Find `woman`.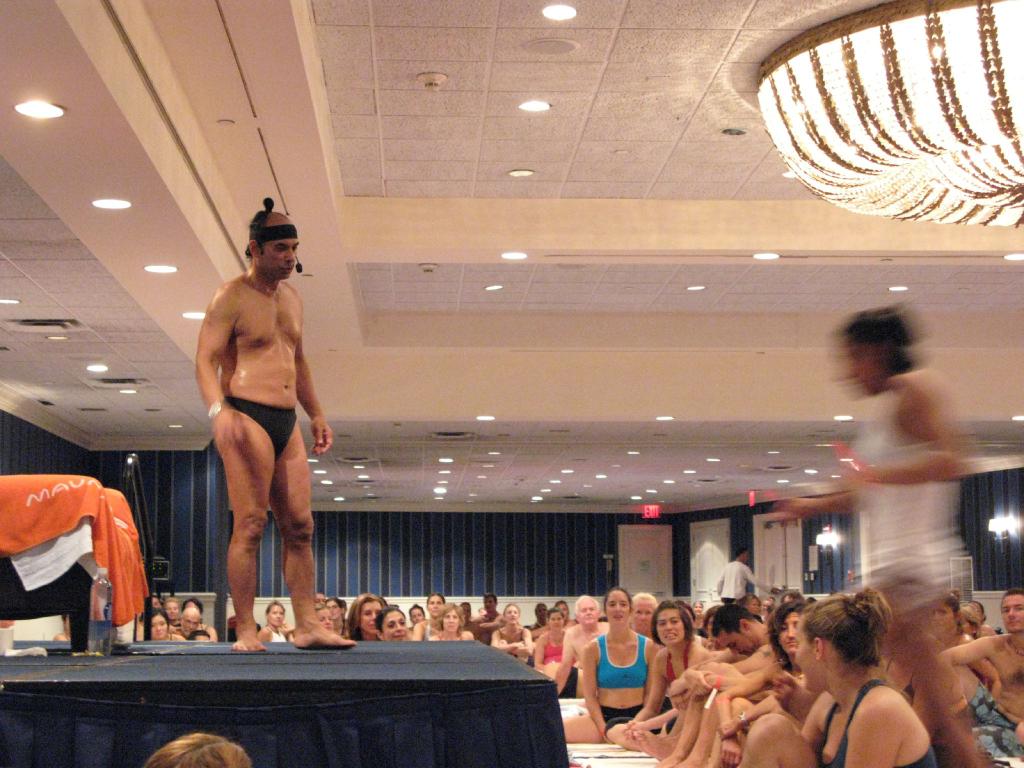
bbox(184, 599, 218, 640).
